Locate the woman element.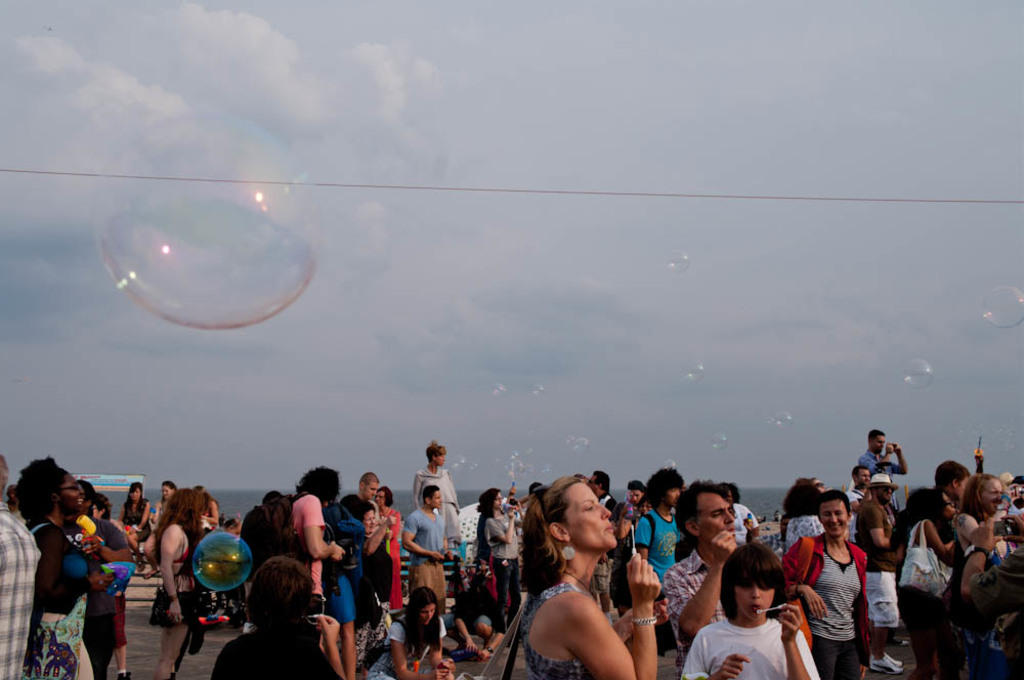
Element bbox: 903/485/950/676.
